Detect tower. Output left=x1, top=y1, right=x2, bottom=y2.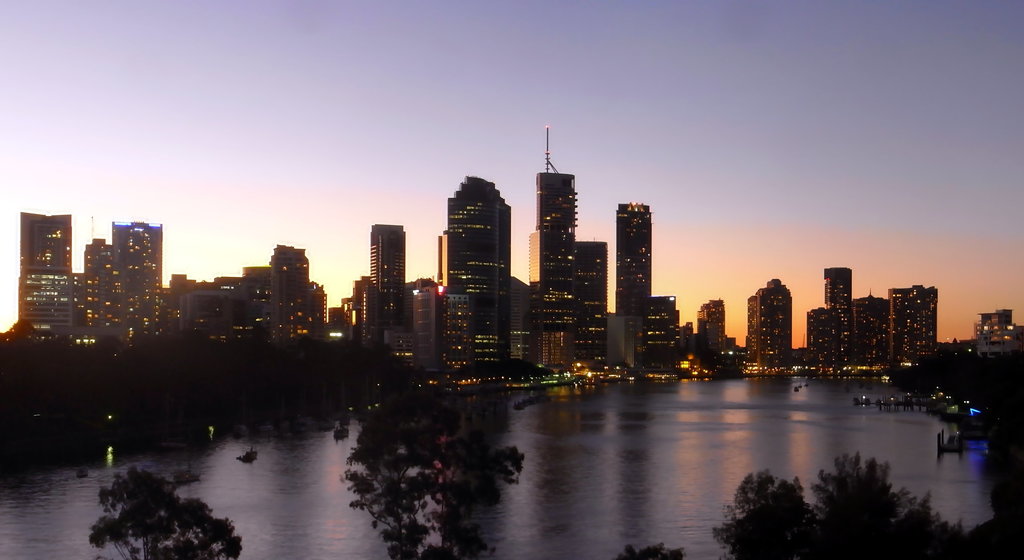
left=615, top=204, right=651, bottom=317.
